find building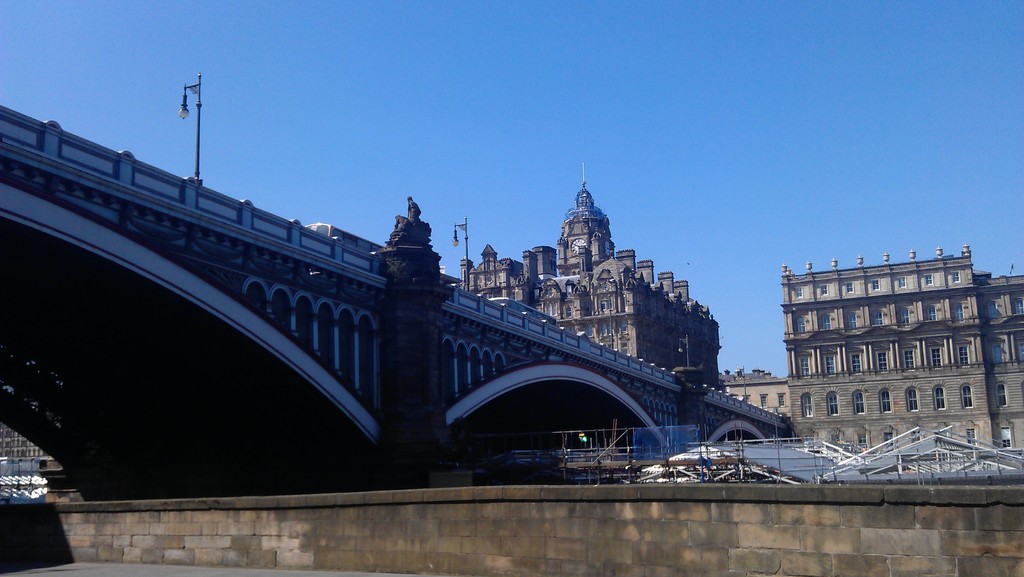
{"x1": 714, "y1": 363, "x2": 796, "y2": 425}
